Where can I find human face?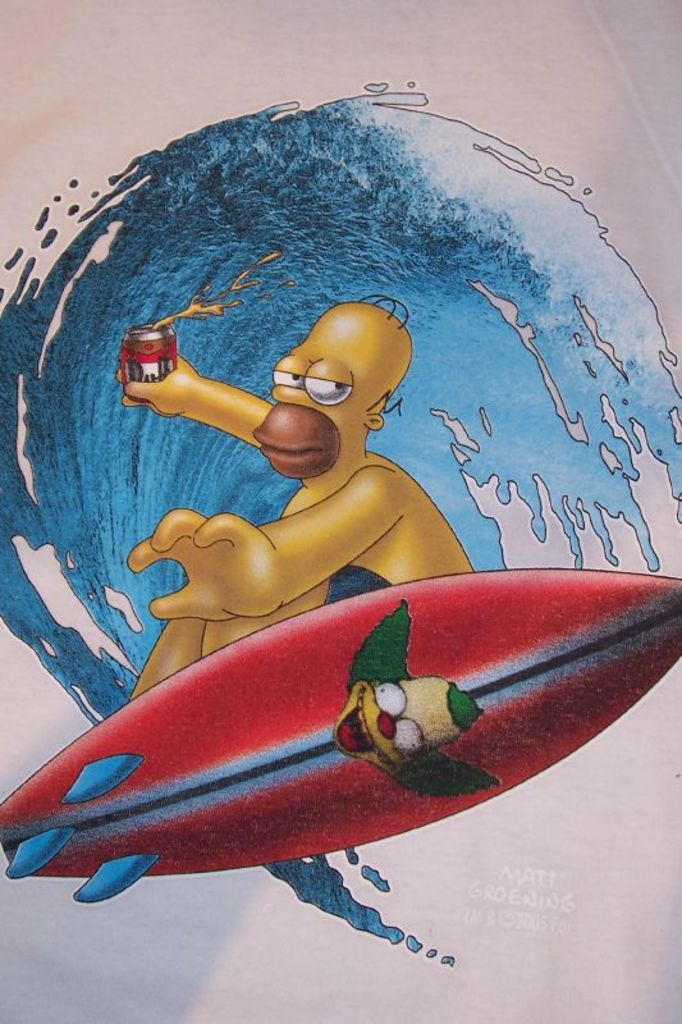
You can find it at bbox(258, 320, 375, 480).
